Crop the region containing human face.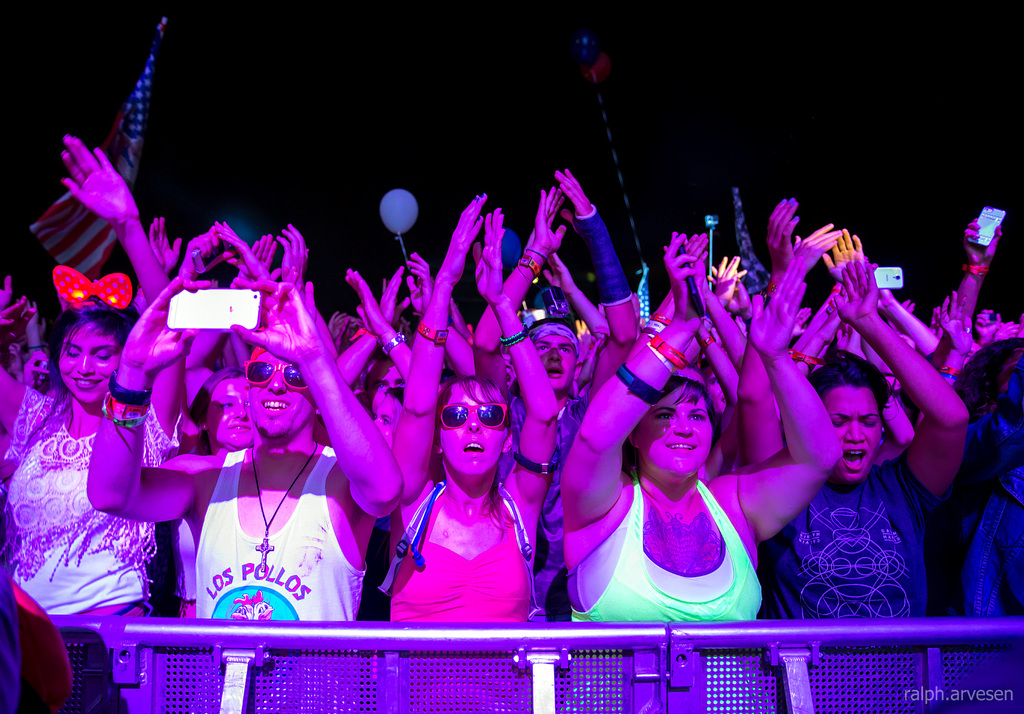
Crop region: (left=534, top=329, right=575, bottom=391).
